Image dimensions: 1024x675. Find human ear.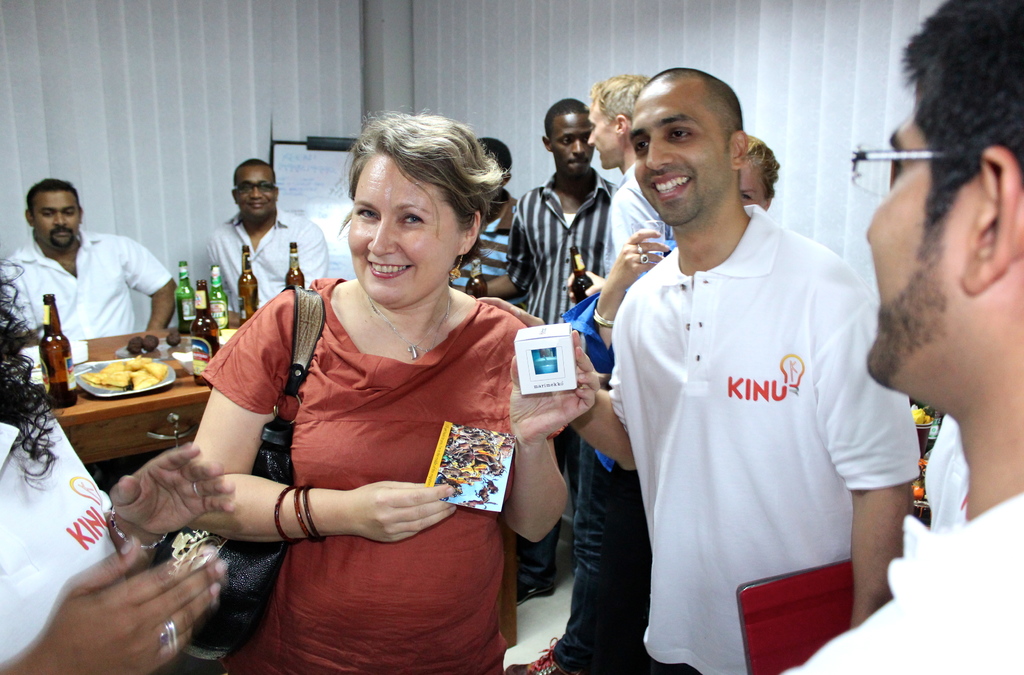
[x1=24, y1=210, x2=32, y2=224].
